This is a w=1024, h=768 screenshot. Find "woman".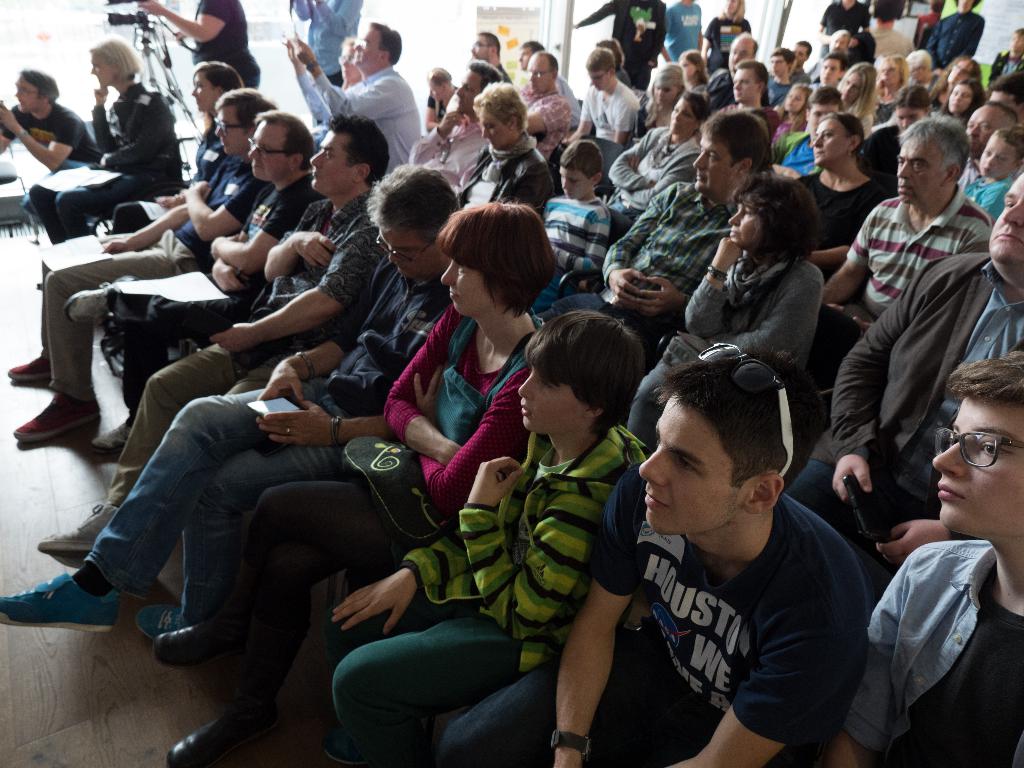
Bounding box: box(941, 76, 989, 124).
